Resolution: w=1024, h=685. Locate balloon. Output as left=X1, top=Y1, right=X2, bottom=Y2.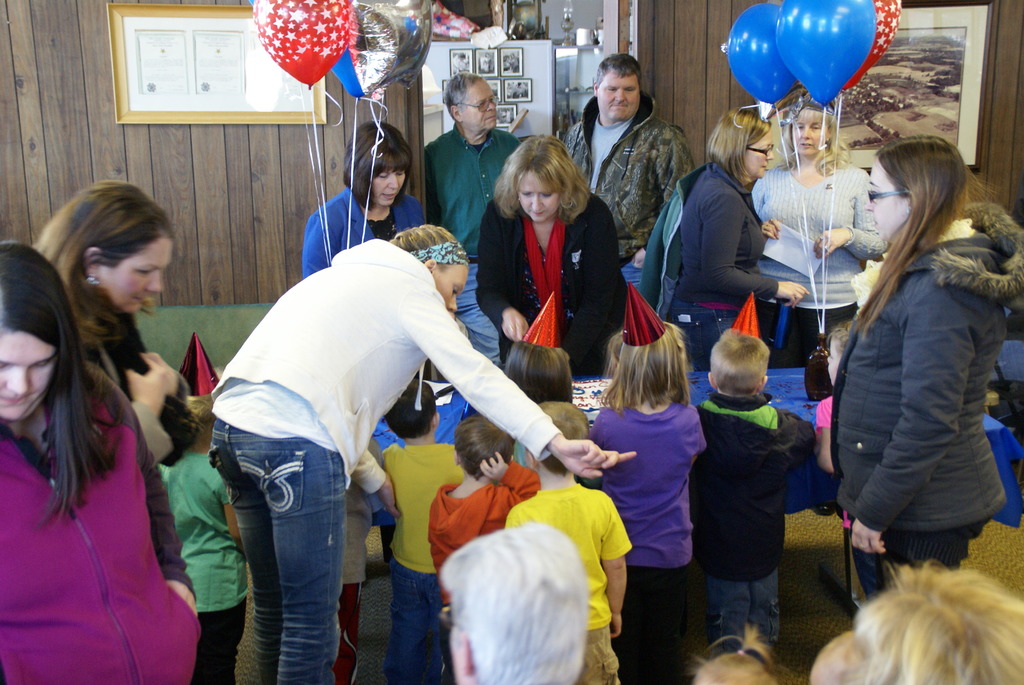
left=780, top=0, right=872, bottom=108.
